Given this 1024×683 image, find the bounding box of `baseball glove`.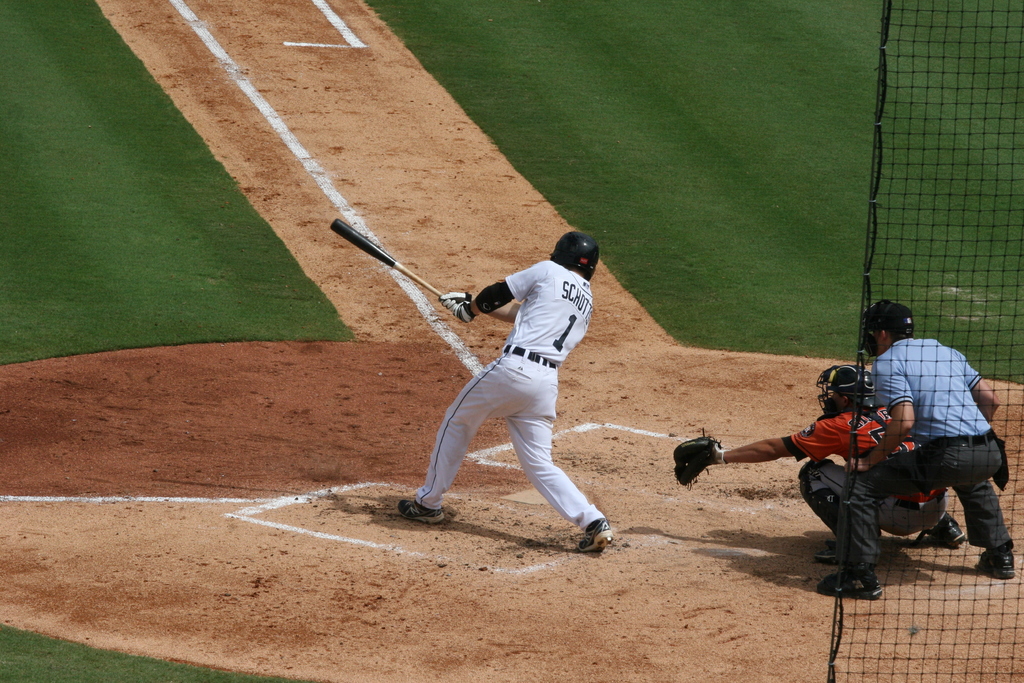
pyautogui.locateOnScreen(453, 300, 478, 331).
